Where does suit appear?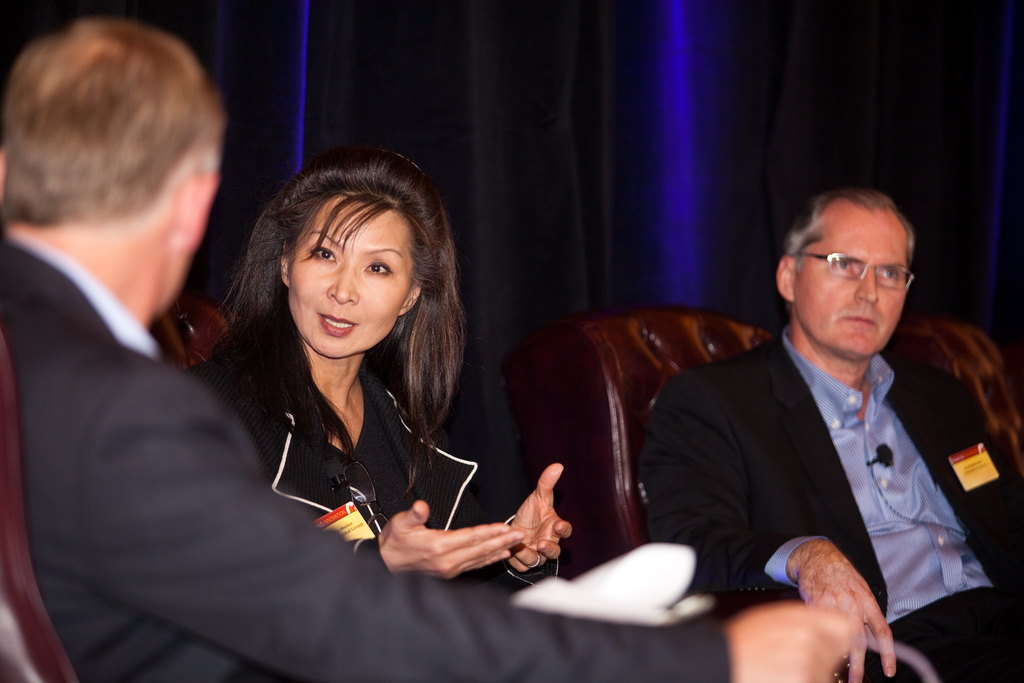
Appears at (x1=627, y1=250, x2=998, y2=661).
